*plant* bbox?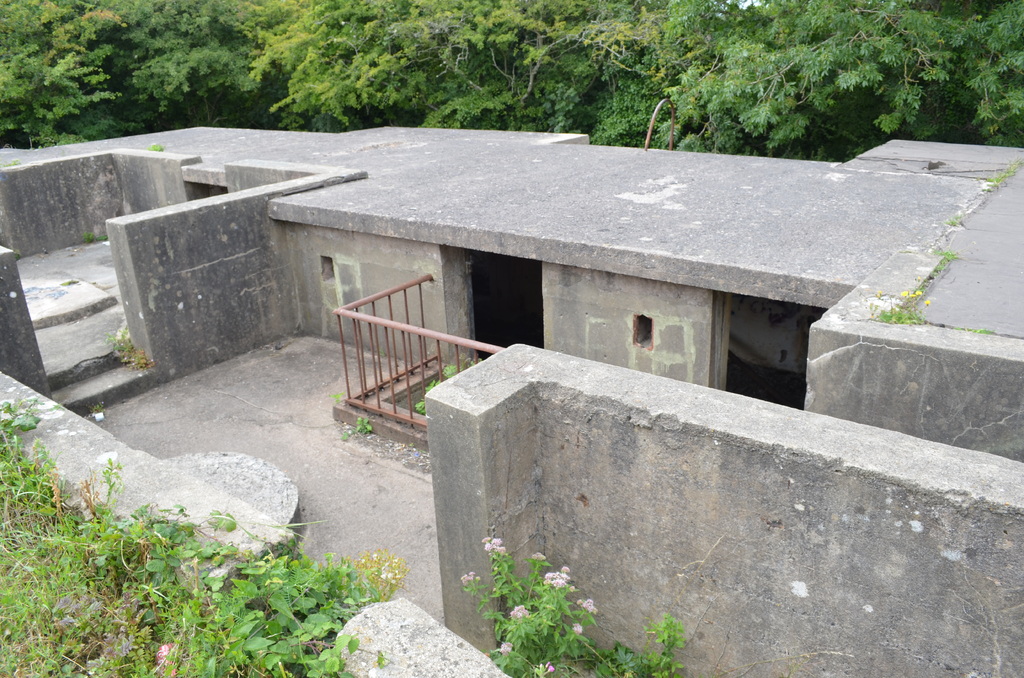
bbox(340, 416, 371, 437)
